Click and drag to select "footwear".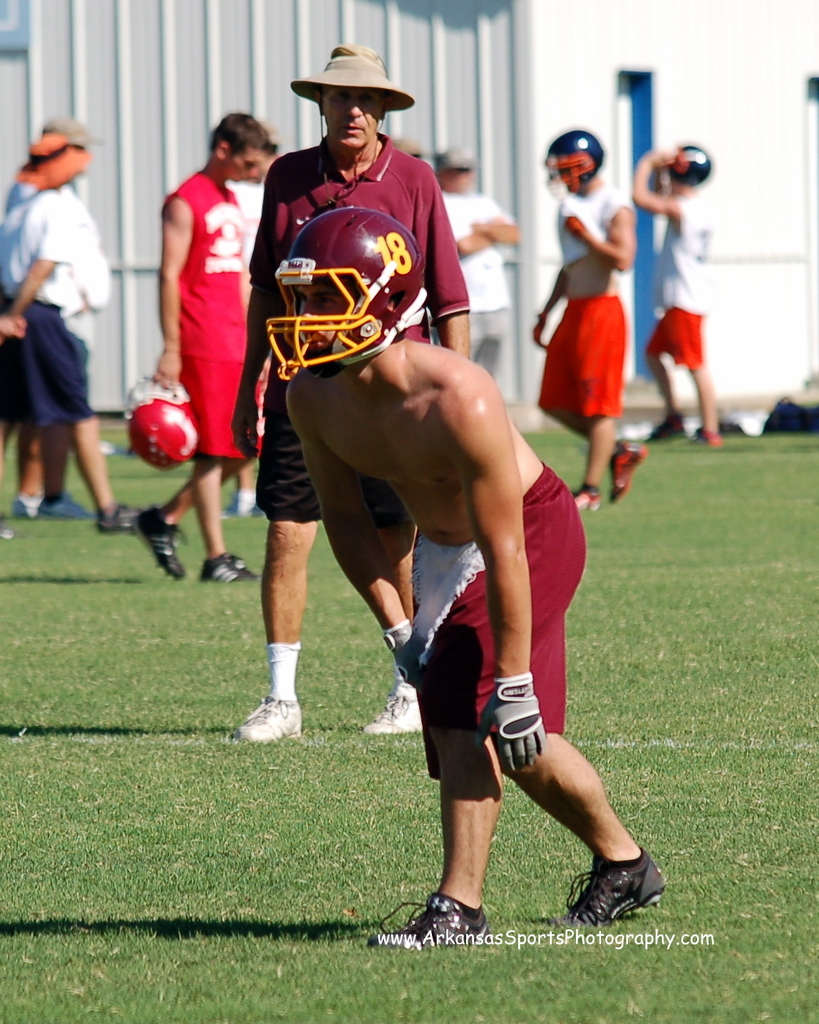
Selection: [575,487,605,512].
